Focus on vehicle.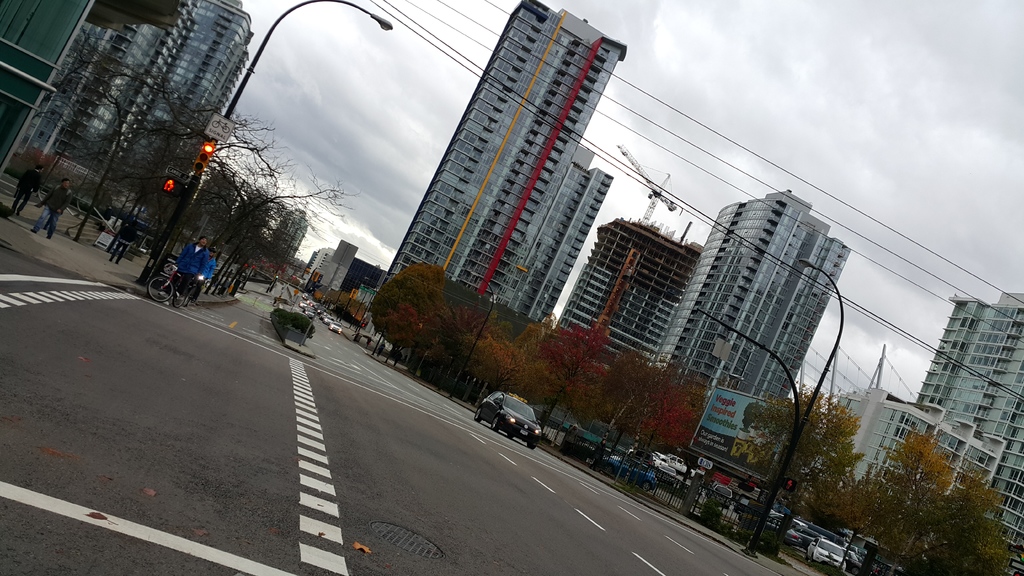
Focused at detection(300, 309, 316, 317).
